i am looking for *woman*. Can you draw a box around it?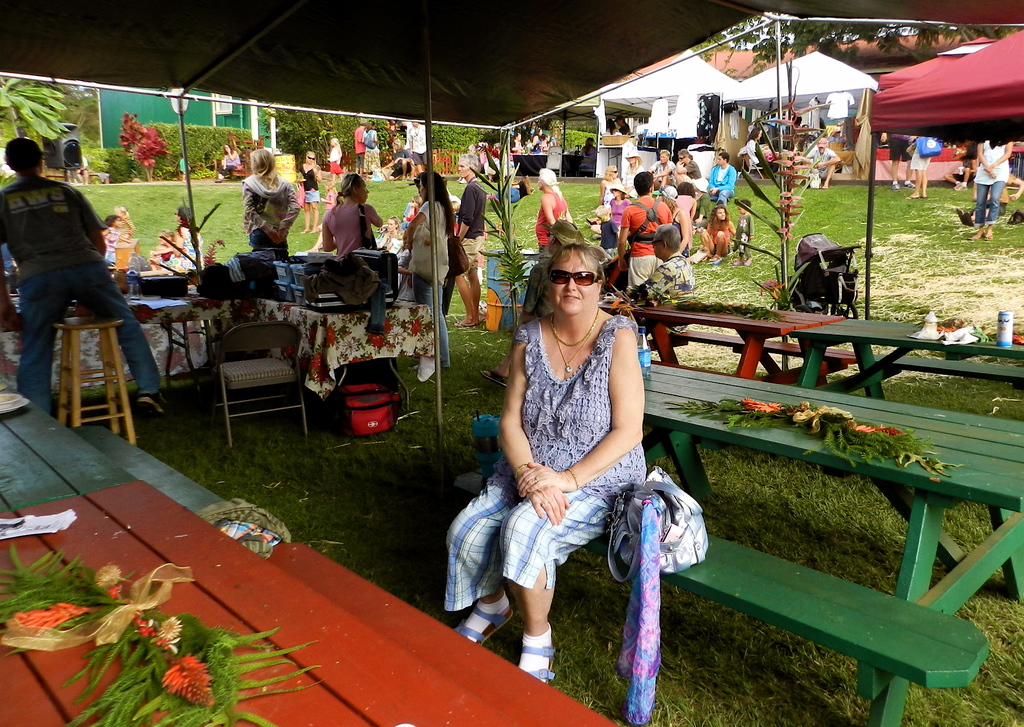
Sure, the bounding box is [x1=899, y1=130, x2=940, y2=202].
